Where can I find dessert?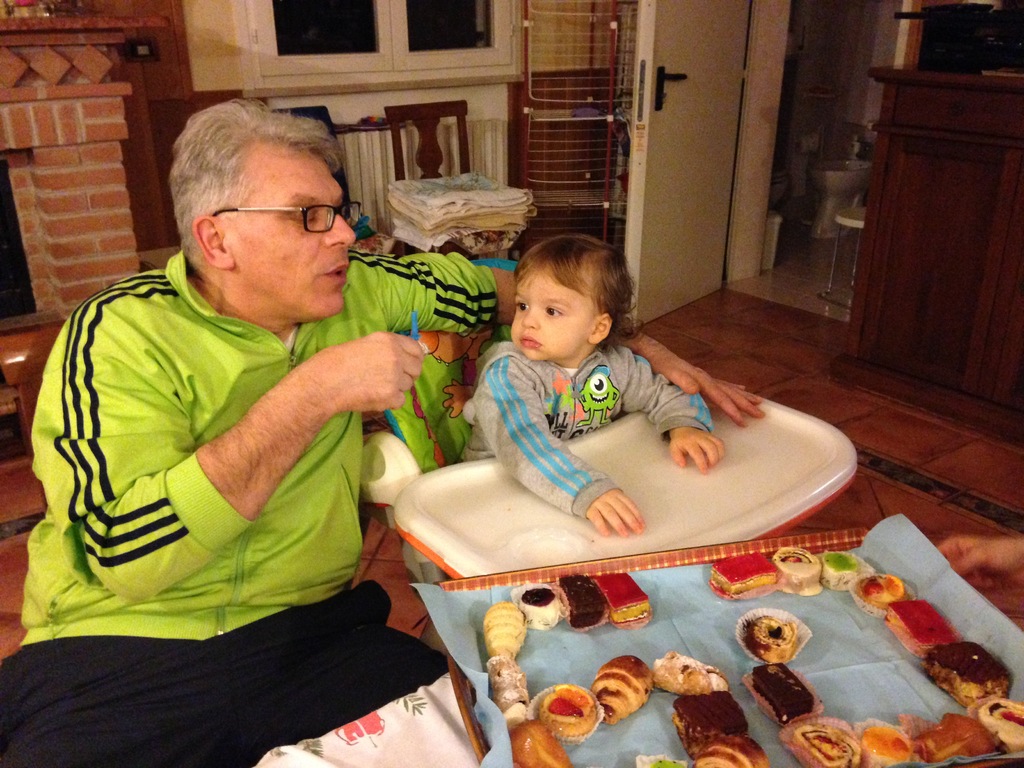
You can find it at left=595, top=572, right=650, bottom=627.
